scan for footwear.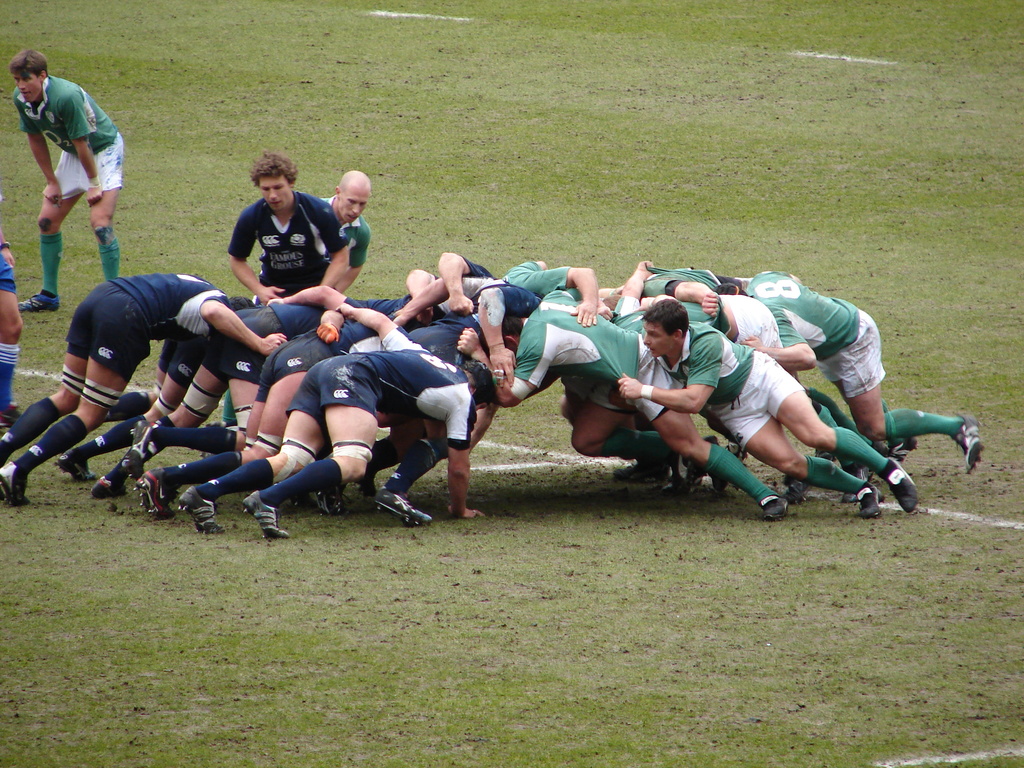
Scan result: box=[166, 484, 223, 534].
